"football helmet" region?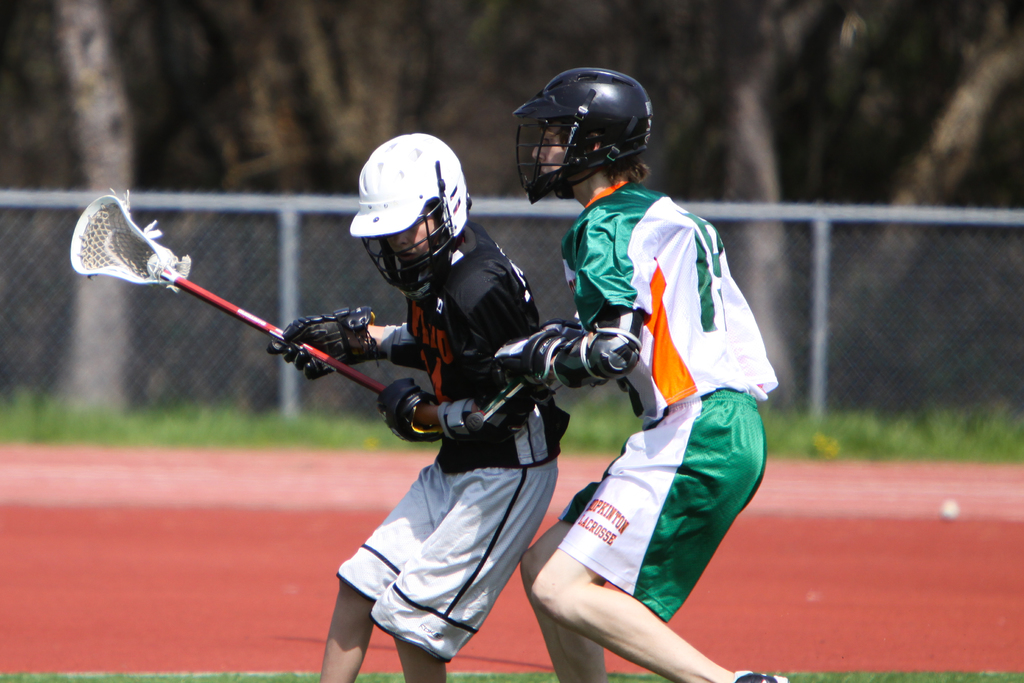
{"x1": 510, "y1": 67, "x2": 652, "y2": 204}
